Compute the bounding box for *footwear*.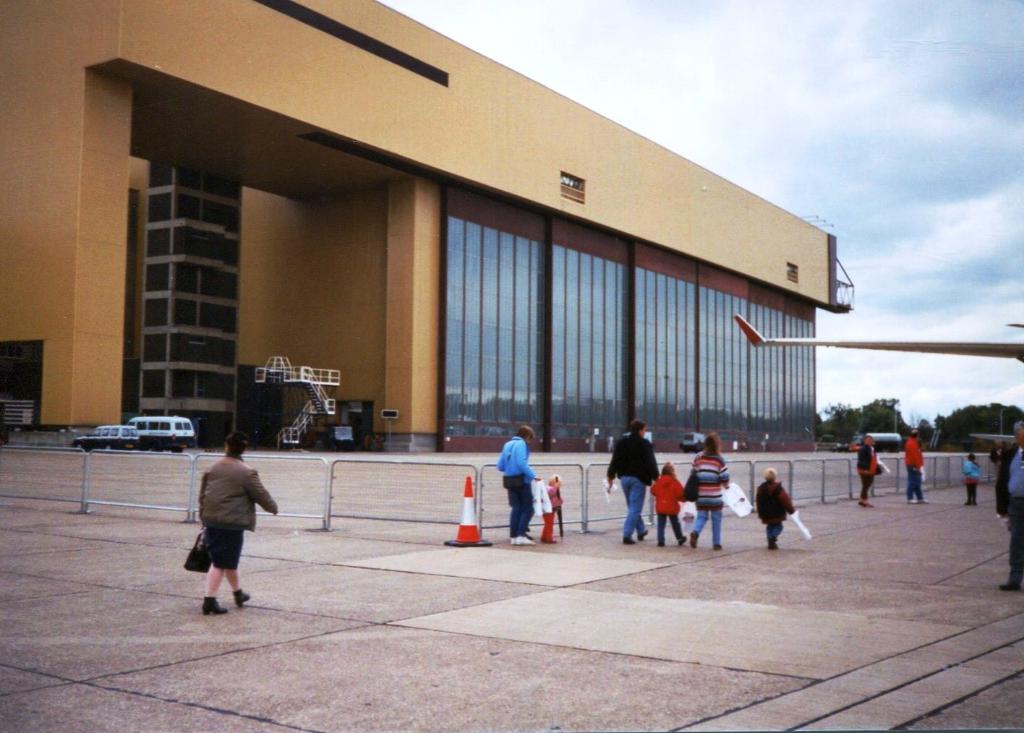
637 530 649 543.
